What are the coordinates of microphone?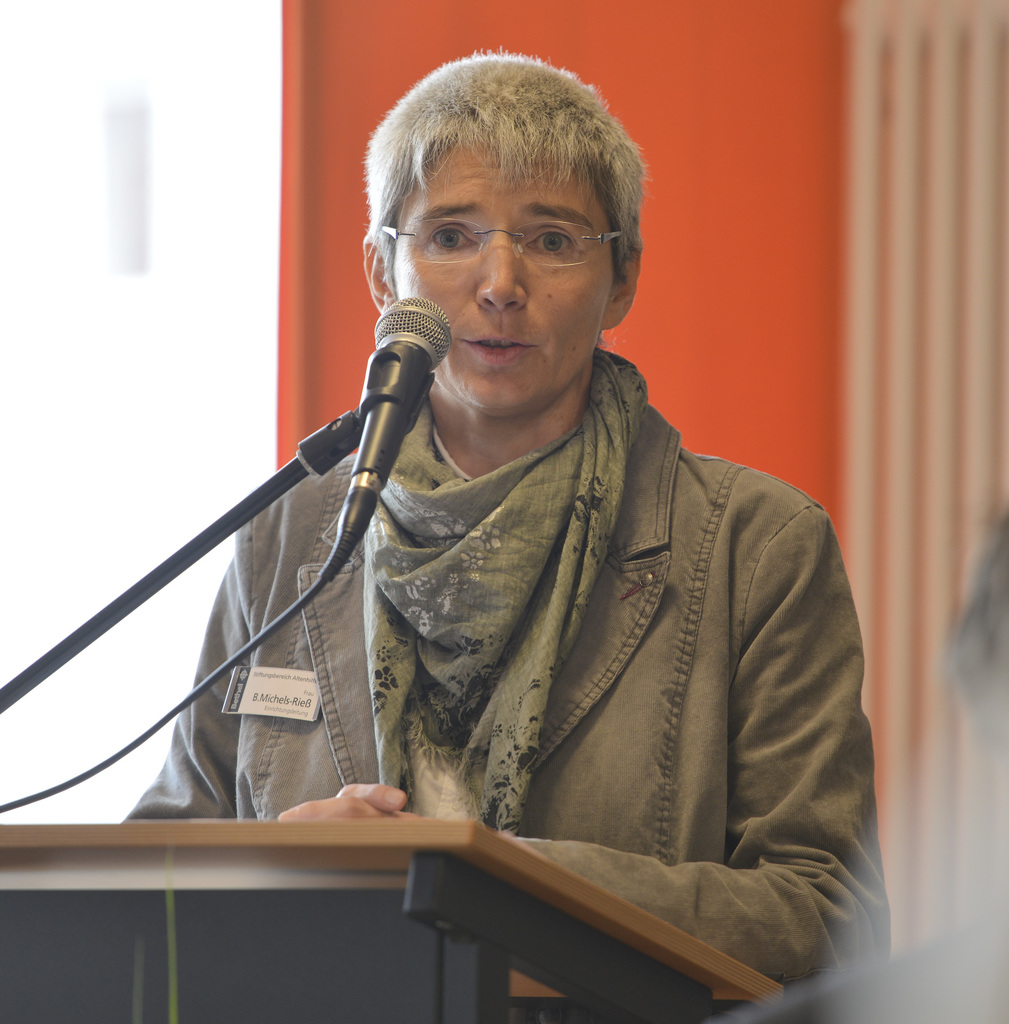
box=[340, 293, 452, 542].
